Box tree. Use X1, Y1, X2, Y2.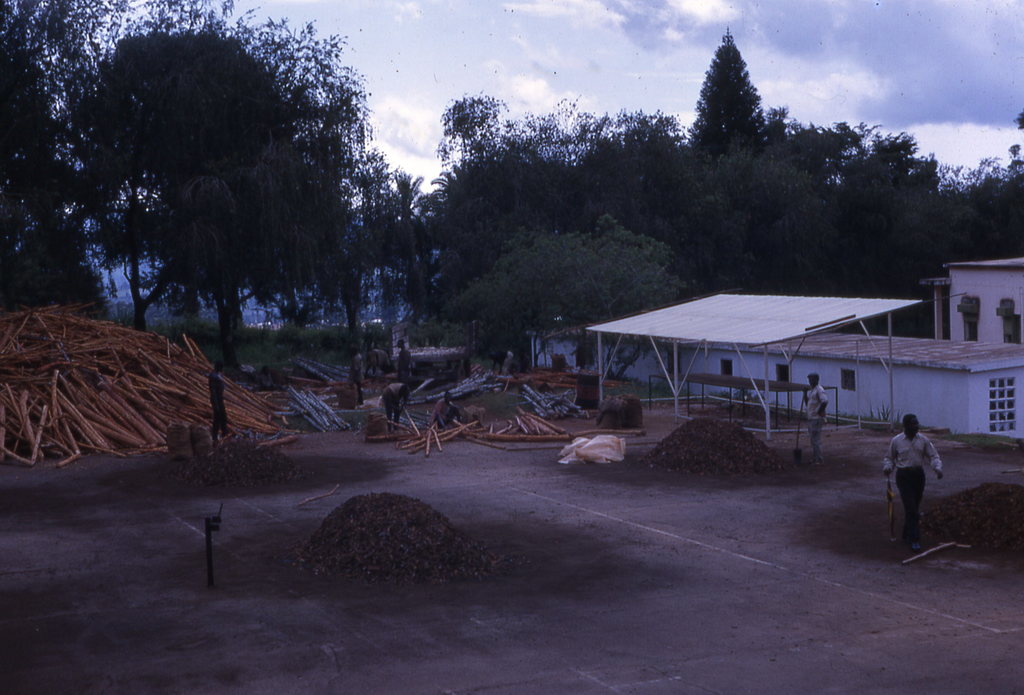
562, 212, 694, 374.
